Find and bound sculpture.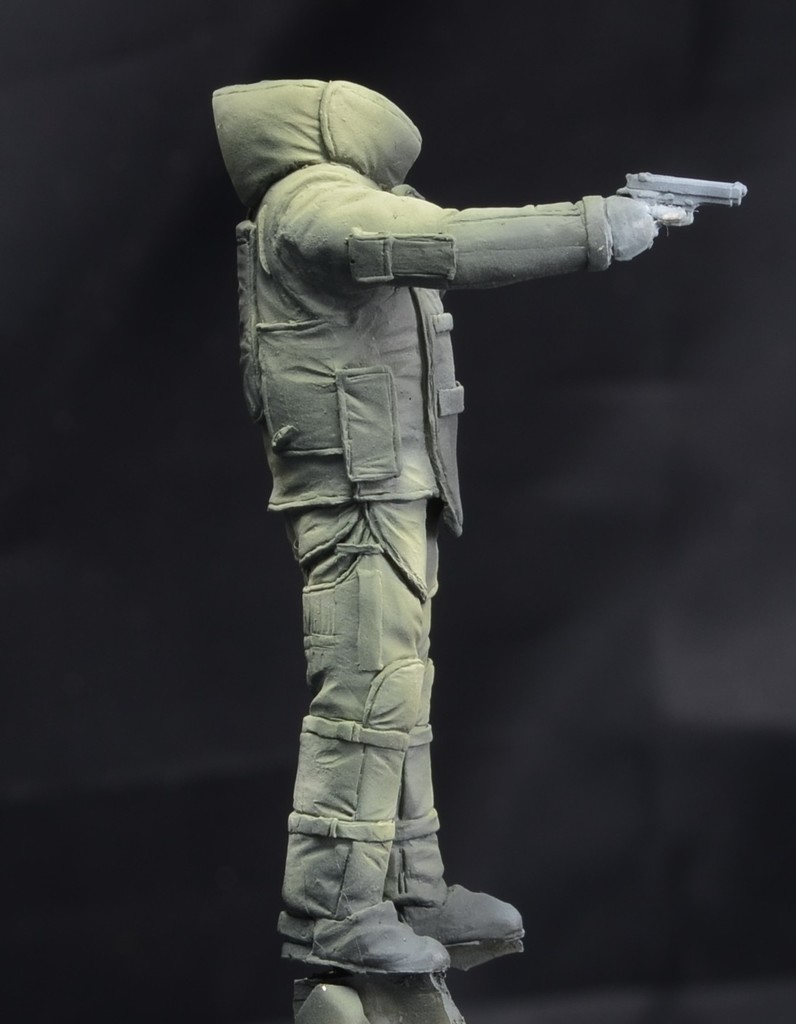
Bound: {"x1": 268, "y1": 40, "x2": 751, "y2": 1019}.
